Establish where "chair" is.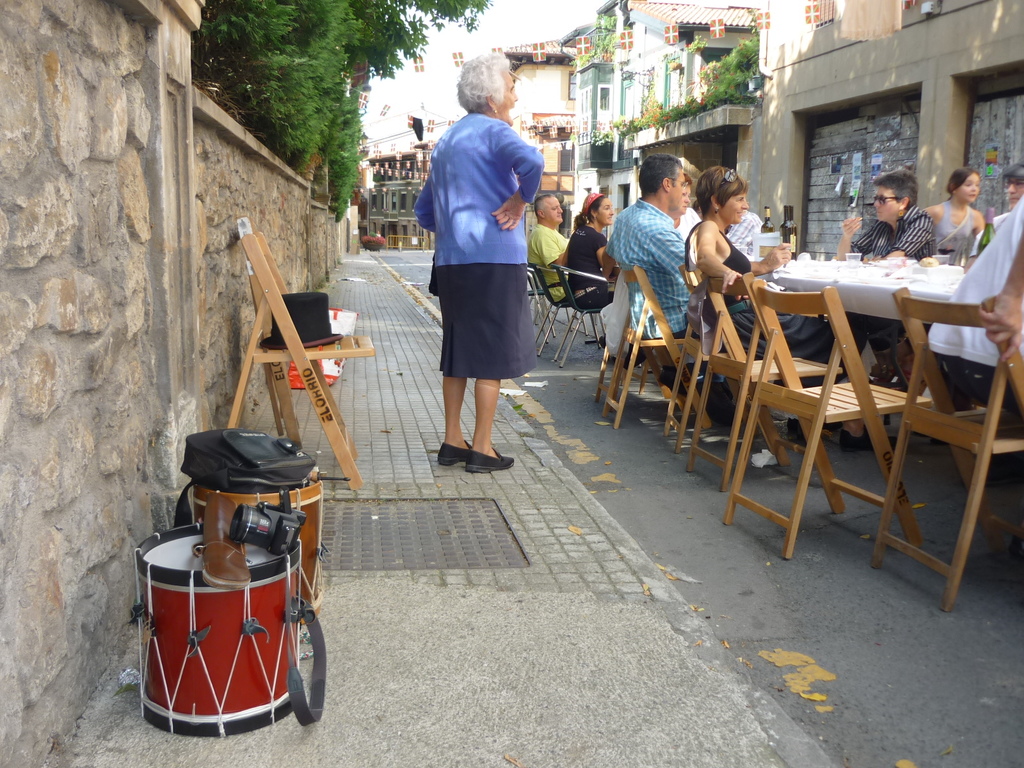
Established at bbox=[548, 263, 616, 369].
